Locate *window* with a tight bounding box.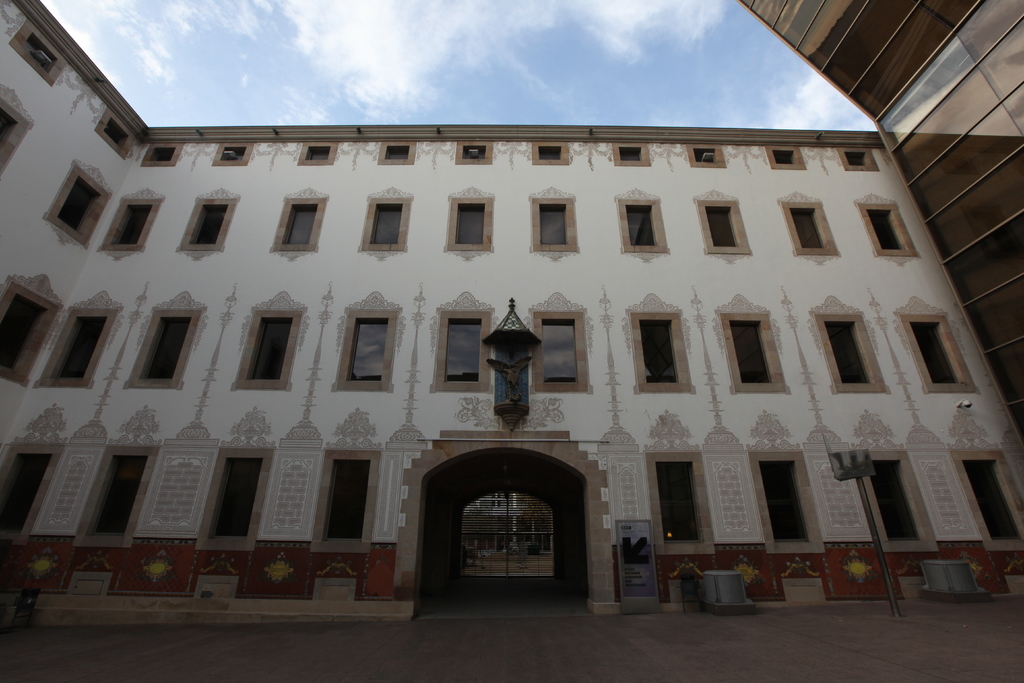
BBox(367, 206, 399, 252).
